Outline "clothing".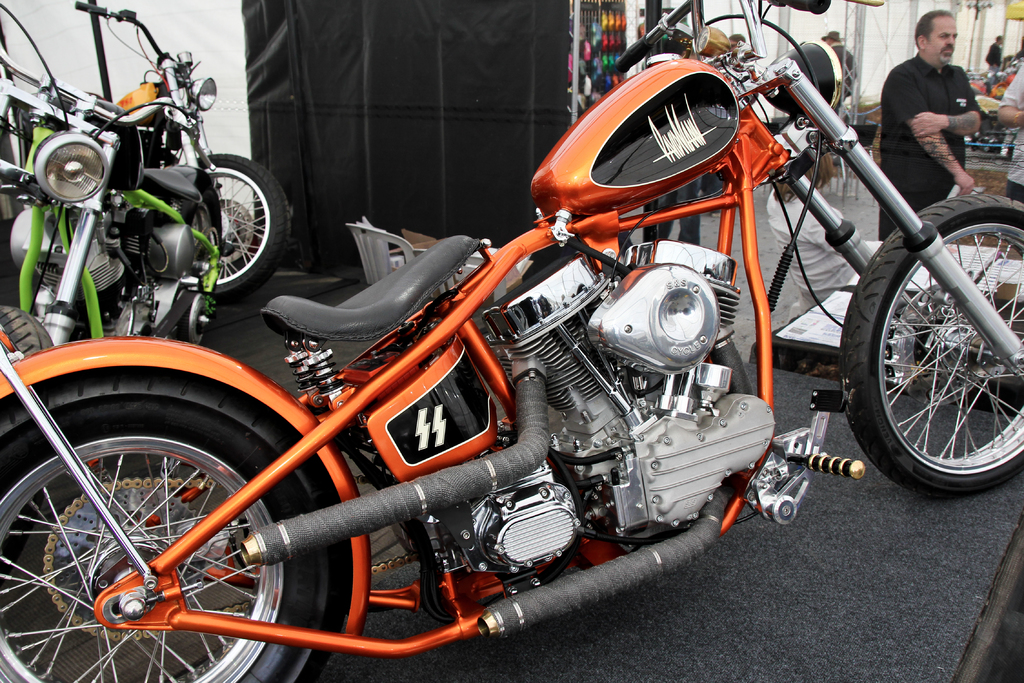
Outline: [1004,59,1023,245].
